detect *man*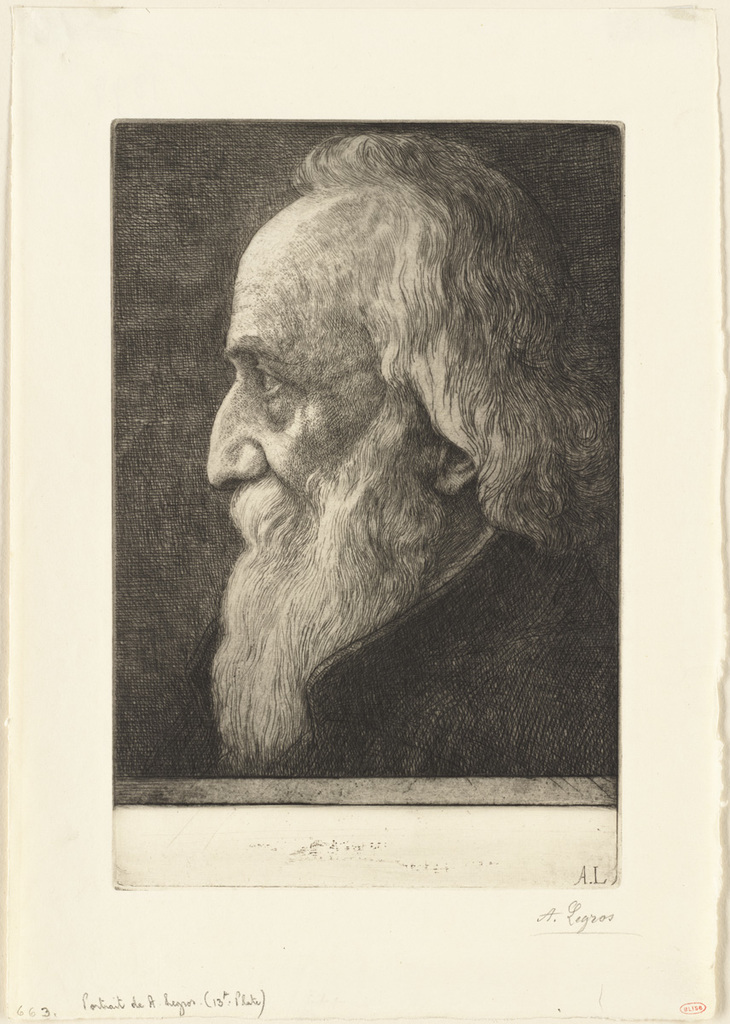
BBox(110, 127, 620, 780)
